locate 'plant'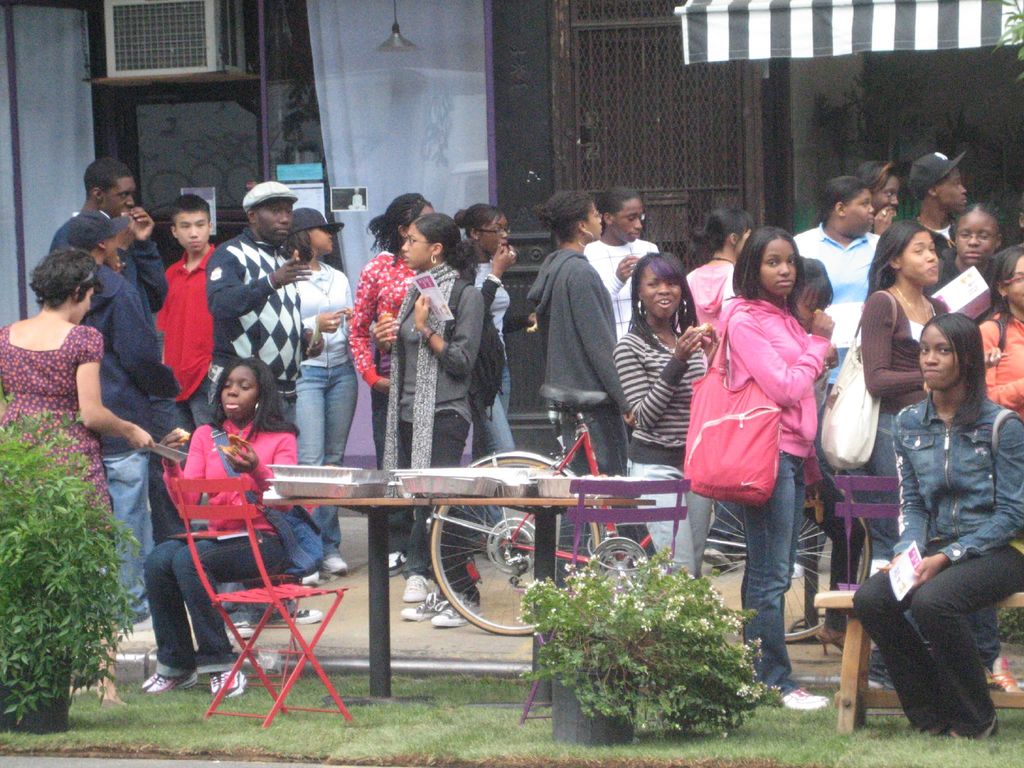
(809,74,1023,230)
